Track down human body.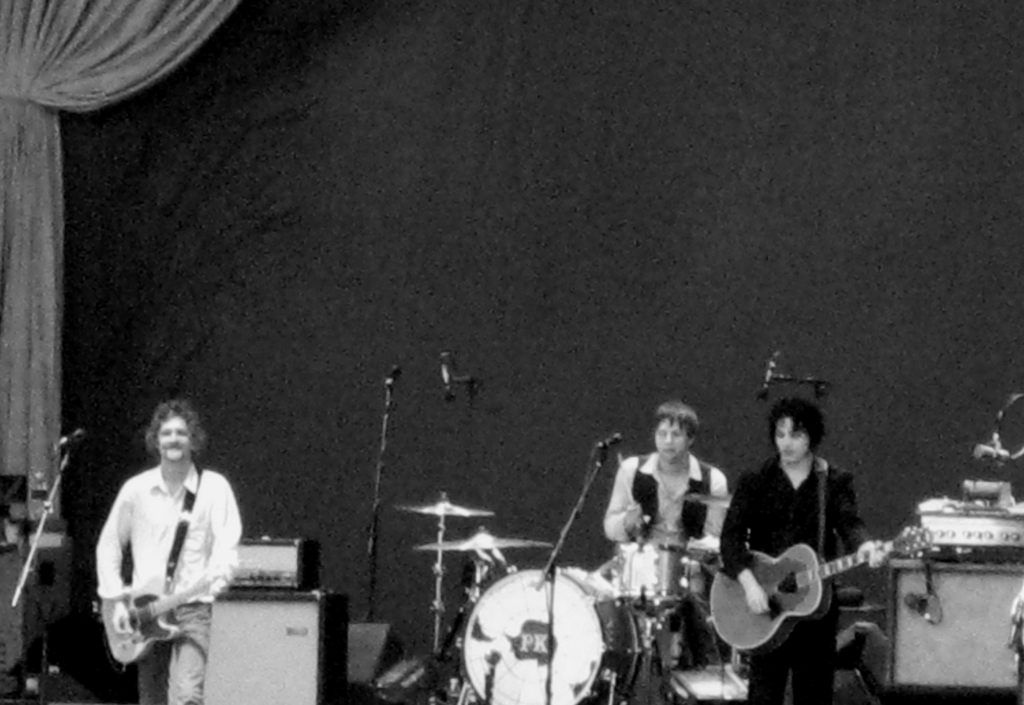
Tracked to BBox(95, 397, 271, 686).
